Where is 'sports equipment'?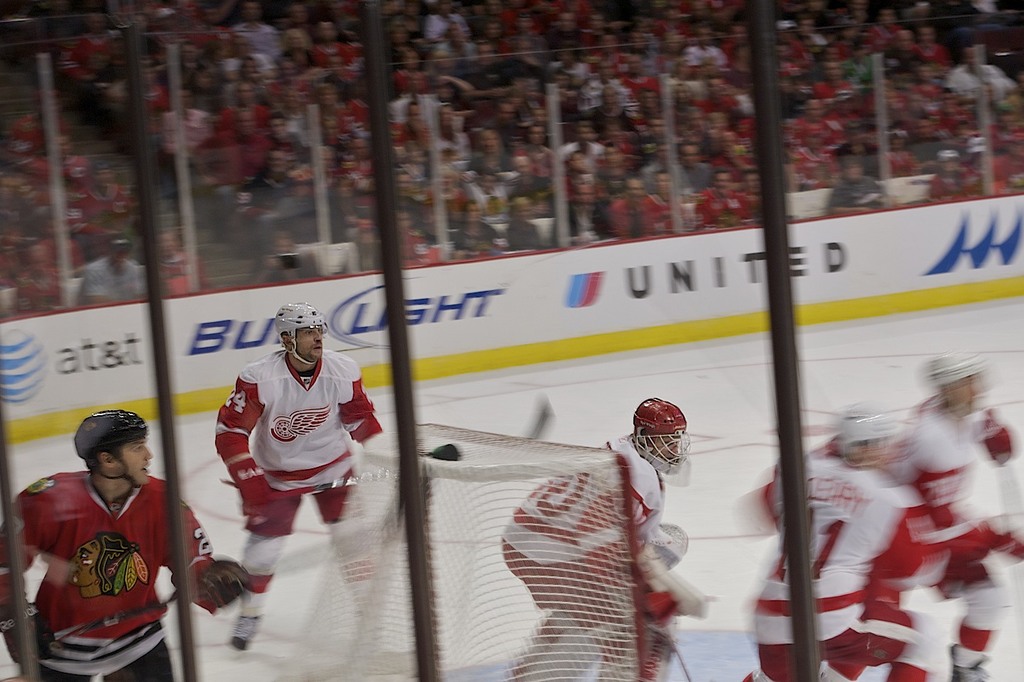
crop(630, 398, 687, 477).
